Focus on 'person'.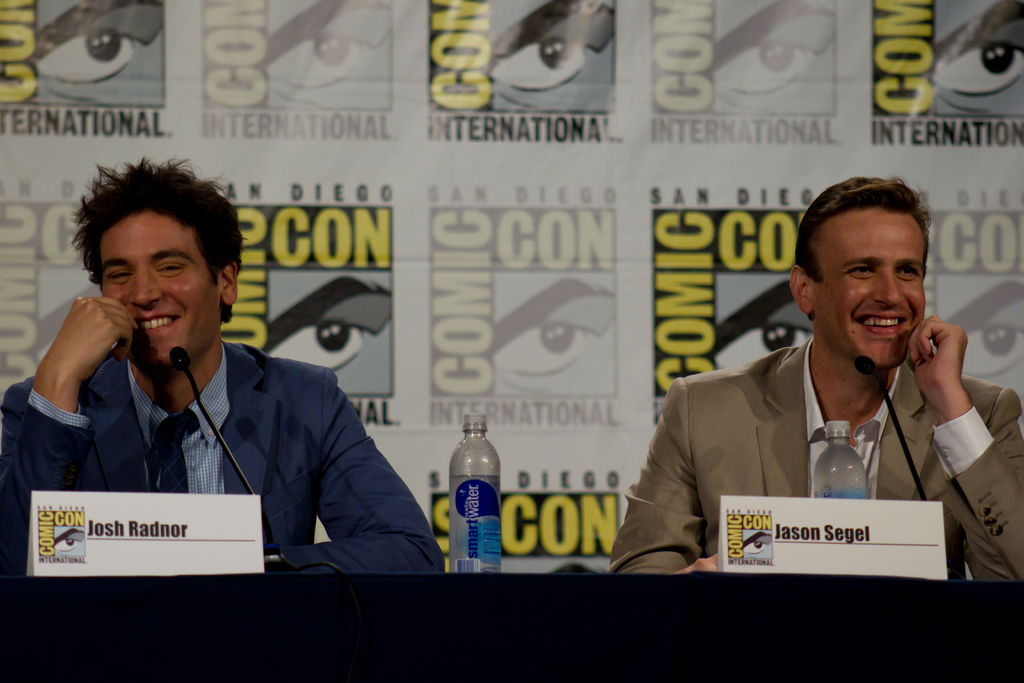
Focused at select_region(0, 157, 444, 575).
